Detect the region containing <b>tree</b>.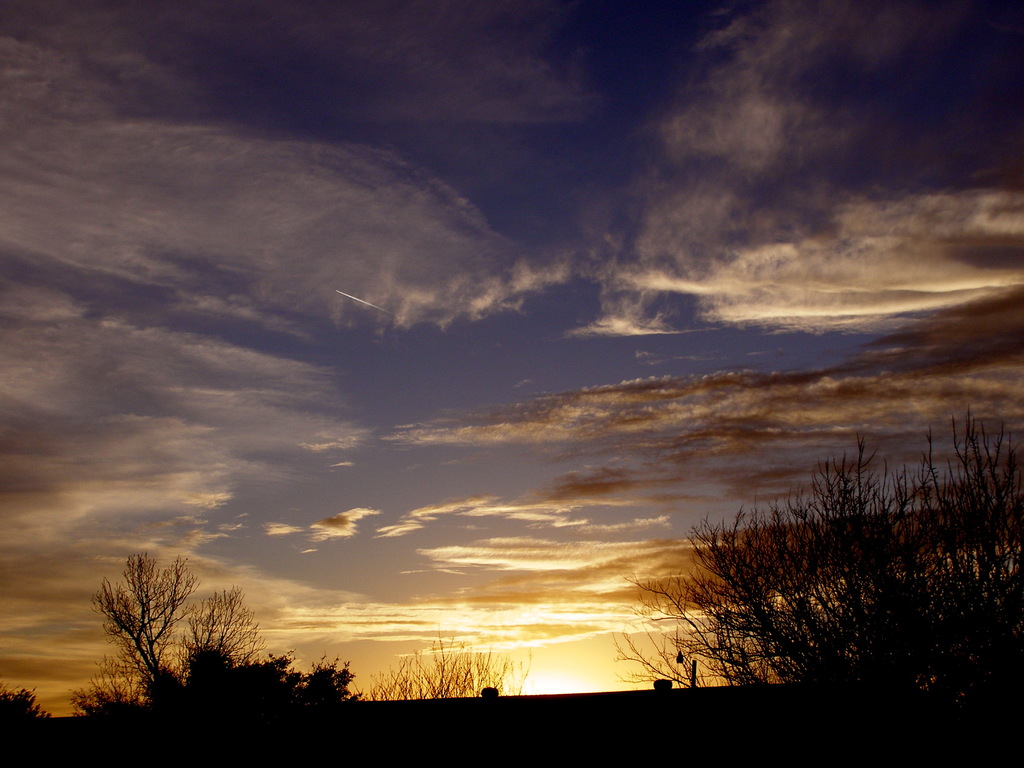
90 552 195 685.
